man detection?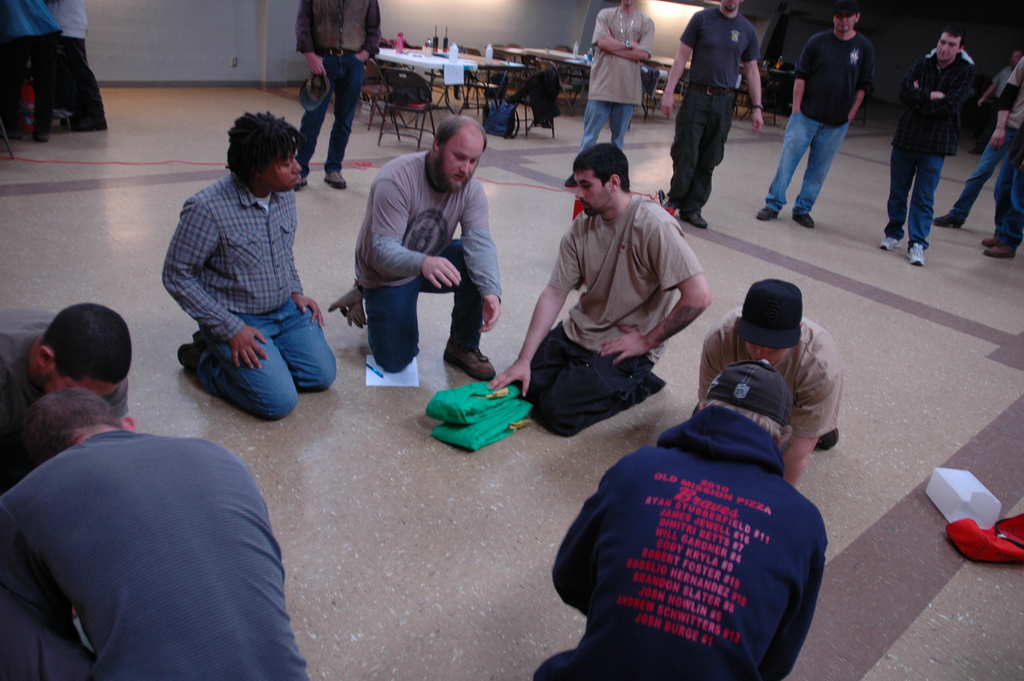
bbox(661, 0, 761, 229)
